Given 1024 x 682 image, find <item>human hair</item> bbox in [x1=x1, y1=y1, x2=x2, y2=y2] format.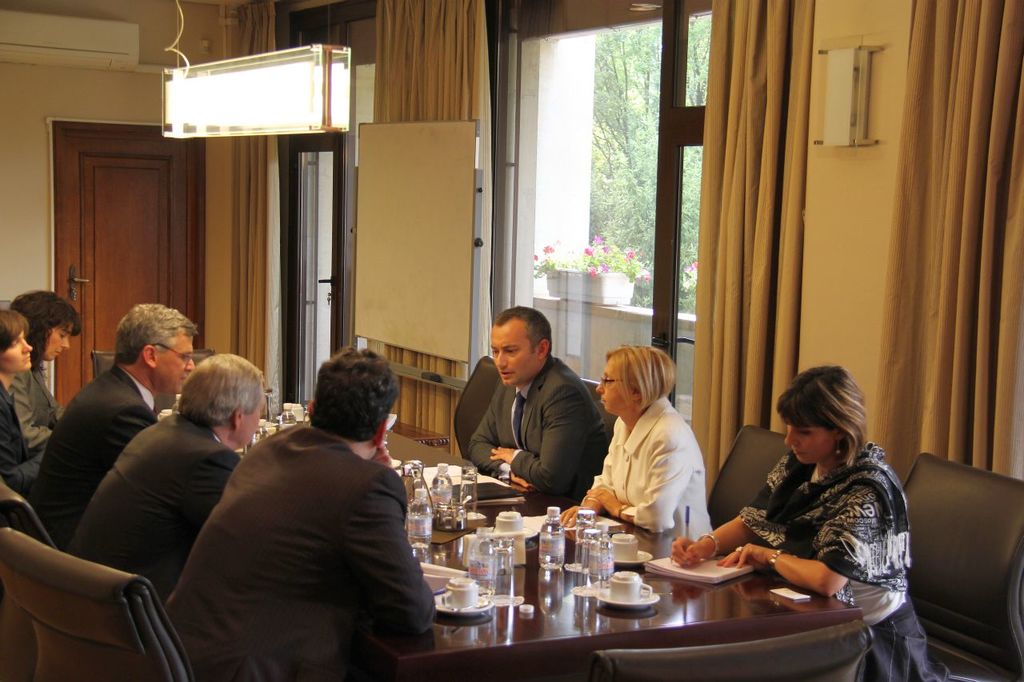
[x1=0, y1=307, x2=29, y2=357].
